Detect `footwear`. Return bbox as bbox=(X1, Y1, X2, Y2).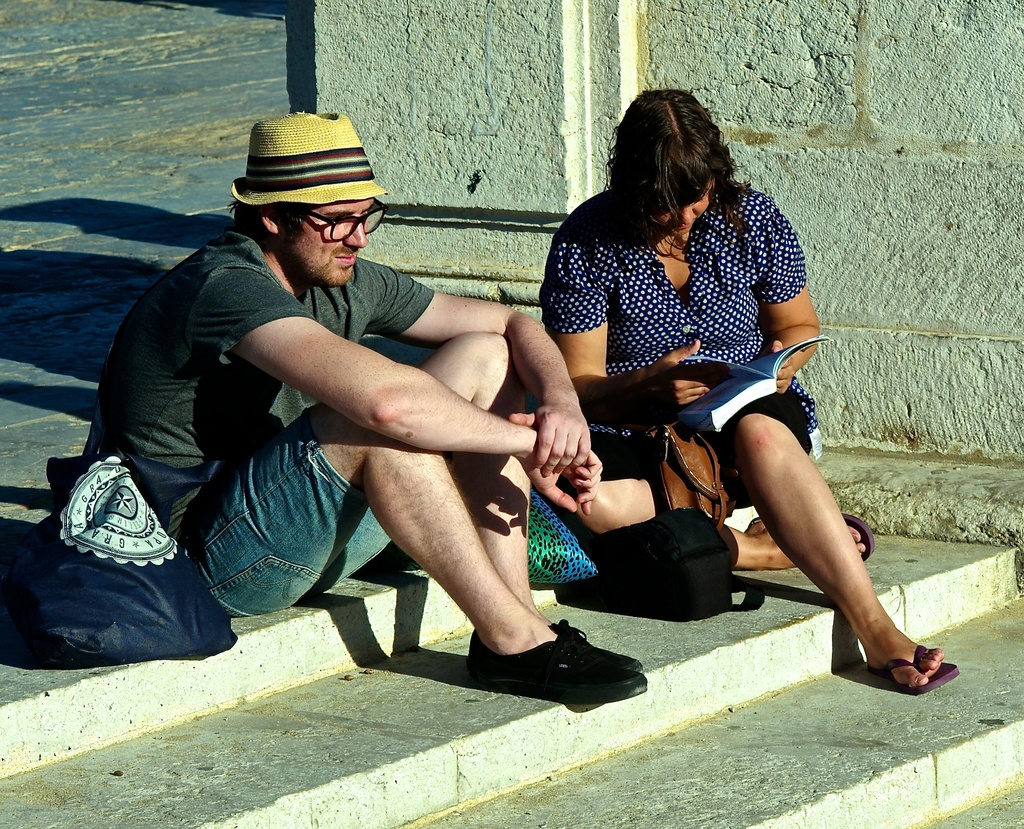
bbox=(523, 616, 640, 672).
